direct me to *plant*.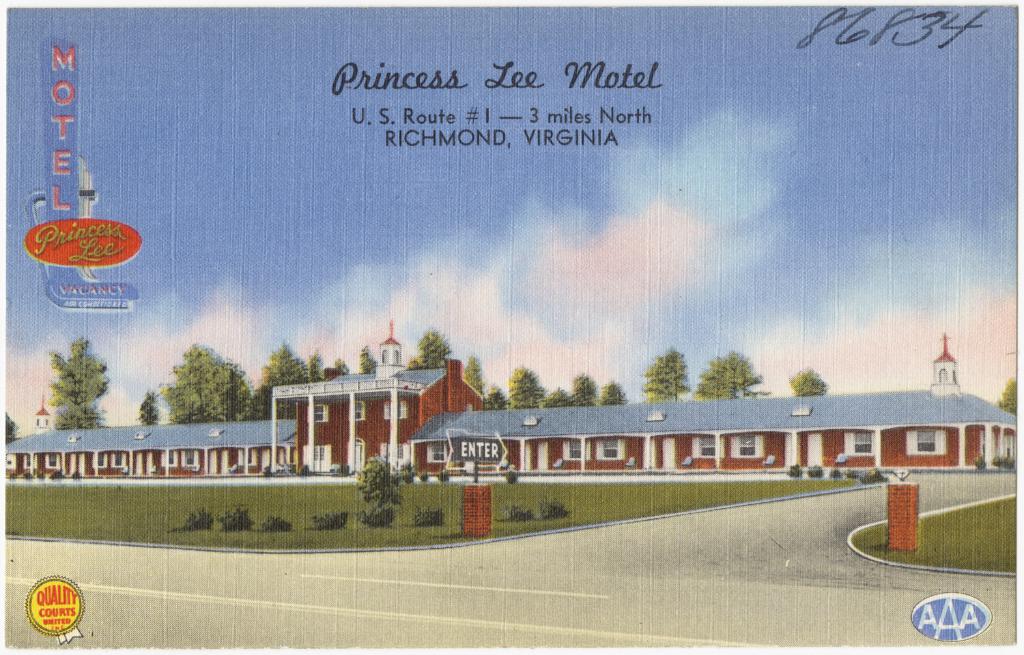
Direction: [left=52, top=467, right=61, bottom=480].
